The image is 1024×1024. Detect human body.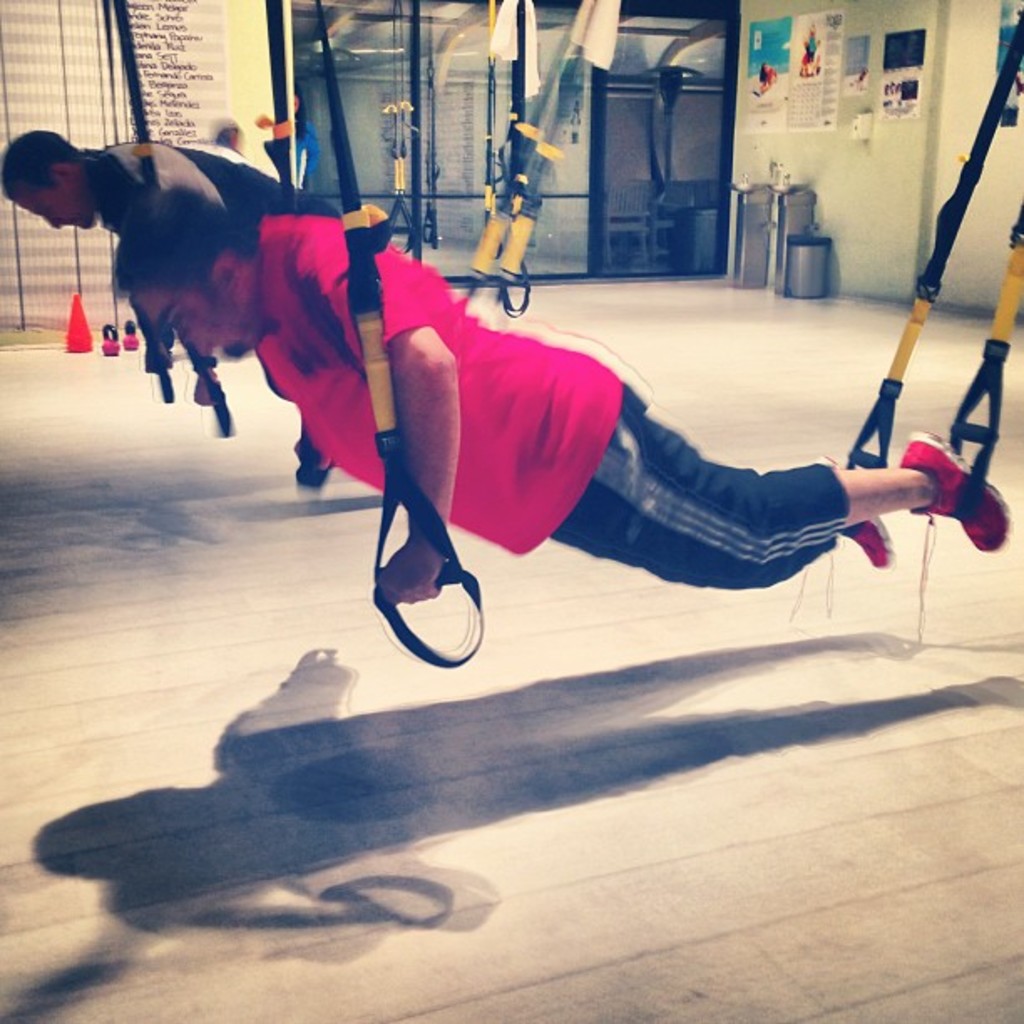
Detection: rect(8, 129, 318, 390).
